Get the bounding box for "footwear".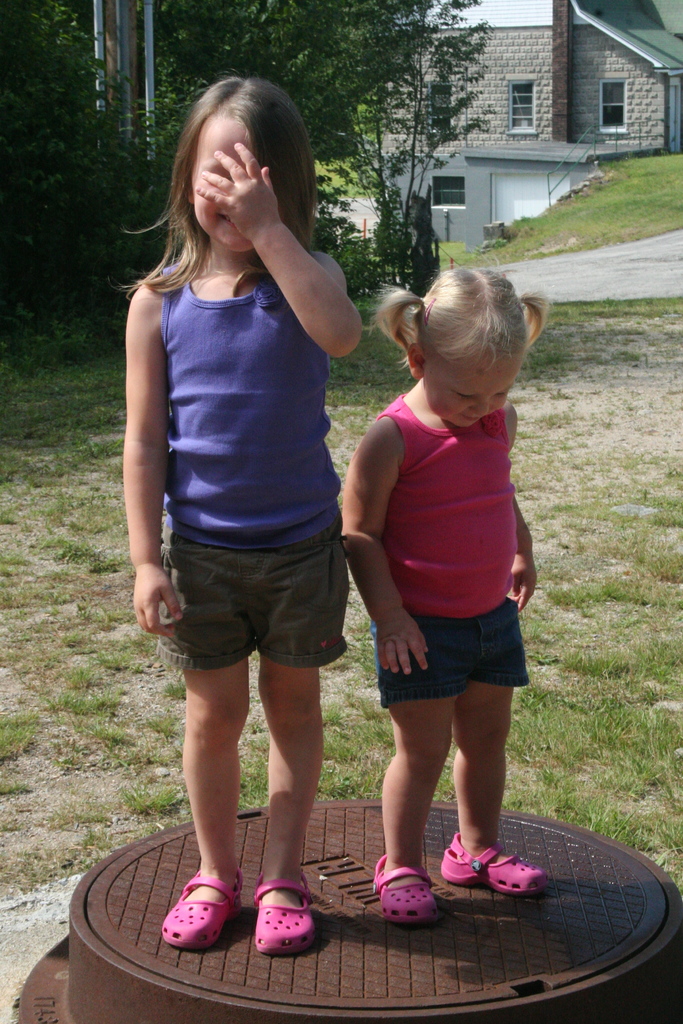
box(257, 860, 313, 945).
